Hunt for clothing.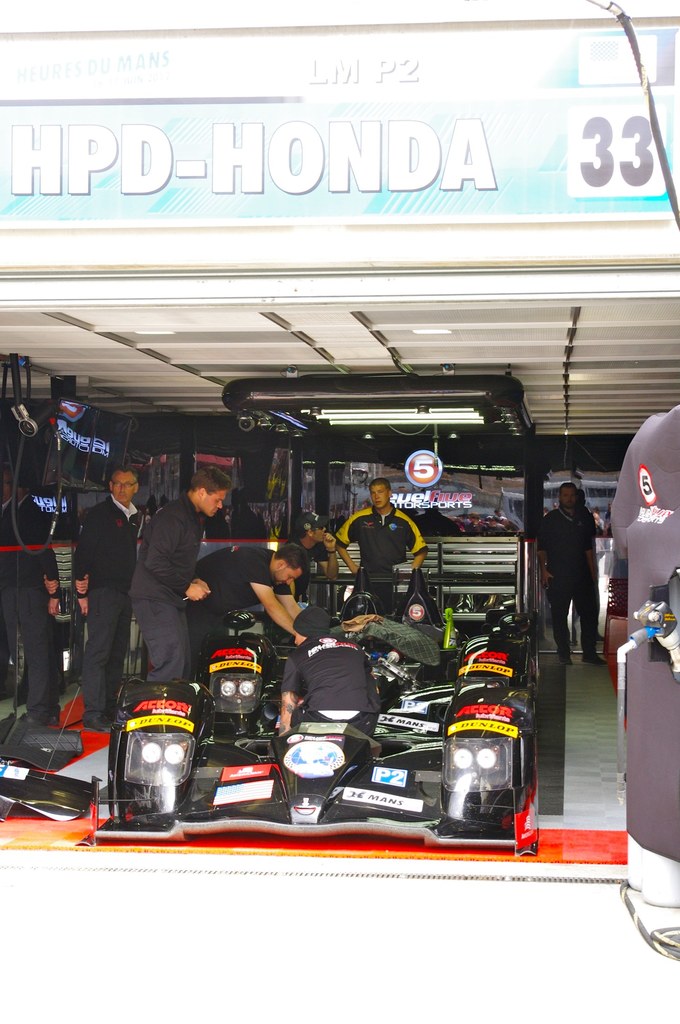
Hunted down at (x1=125, y1=503, x2=197, y2=689).
